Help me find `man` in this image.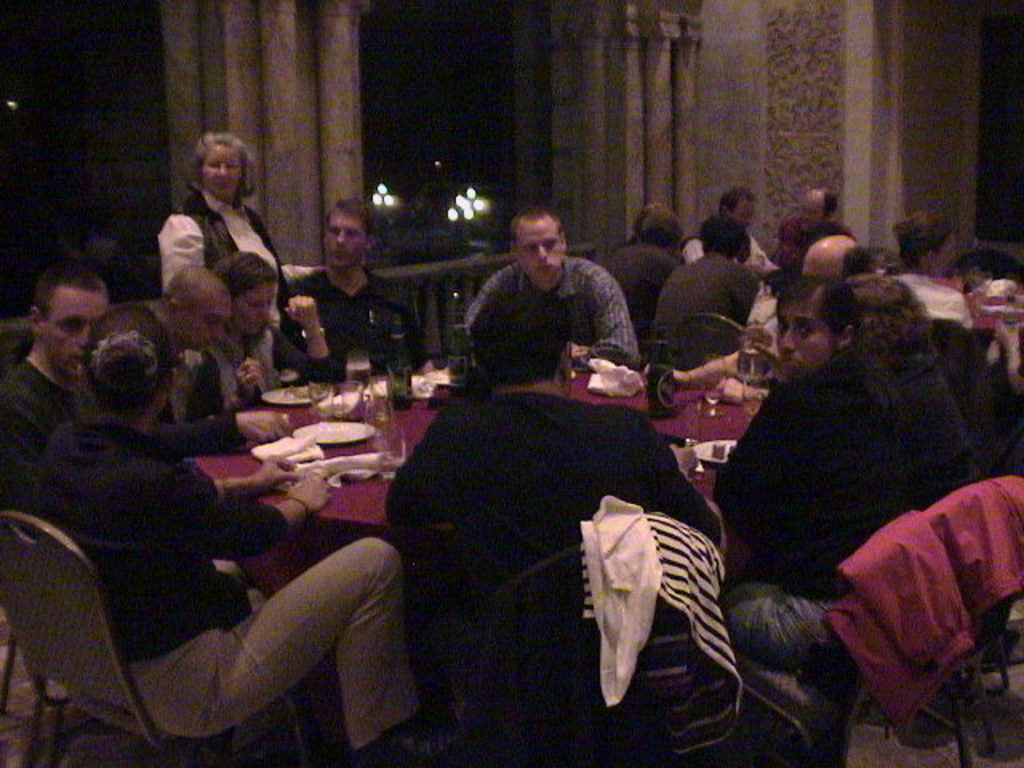
Found it: detection(461, 203, 638, 371).
